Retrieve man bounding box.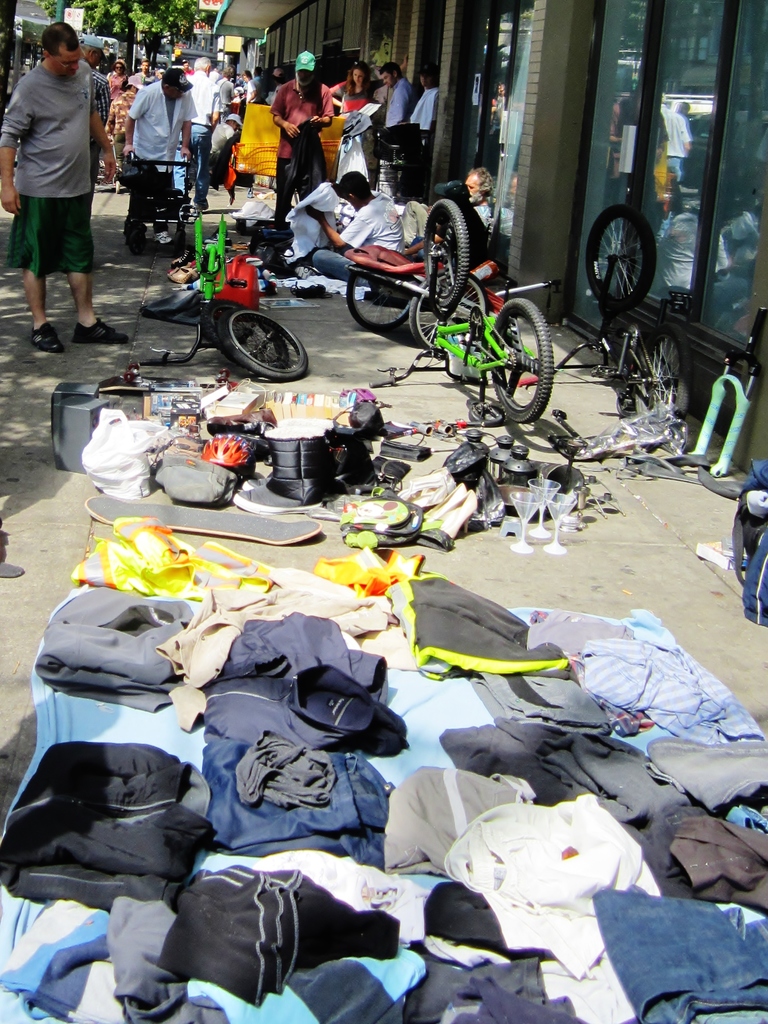
Bounding box: 303,168,401,281.
